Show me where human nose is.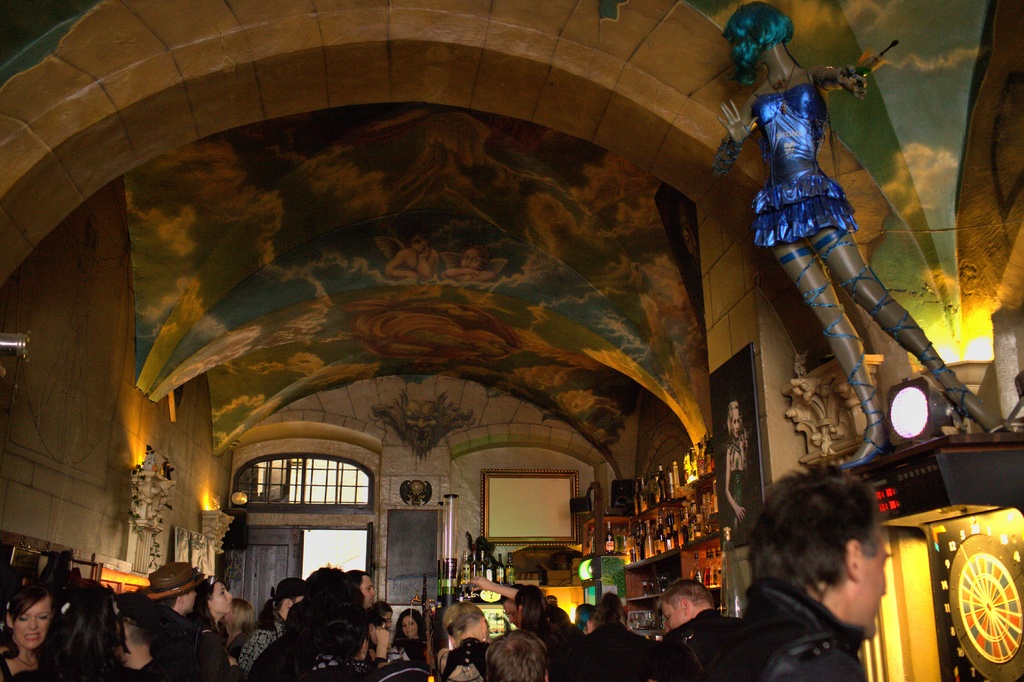
human nose is at locate(662, 622, 671, 635).
